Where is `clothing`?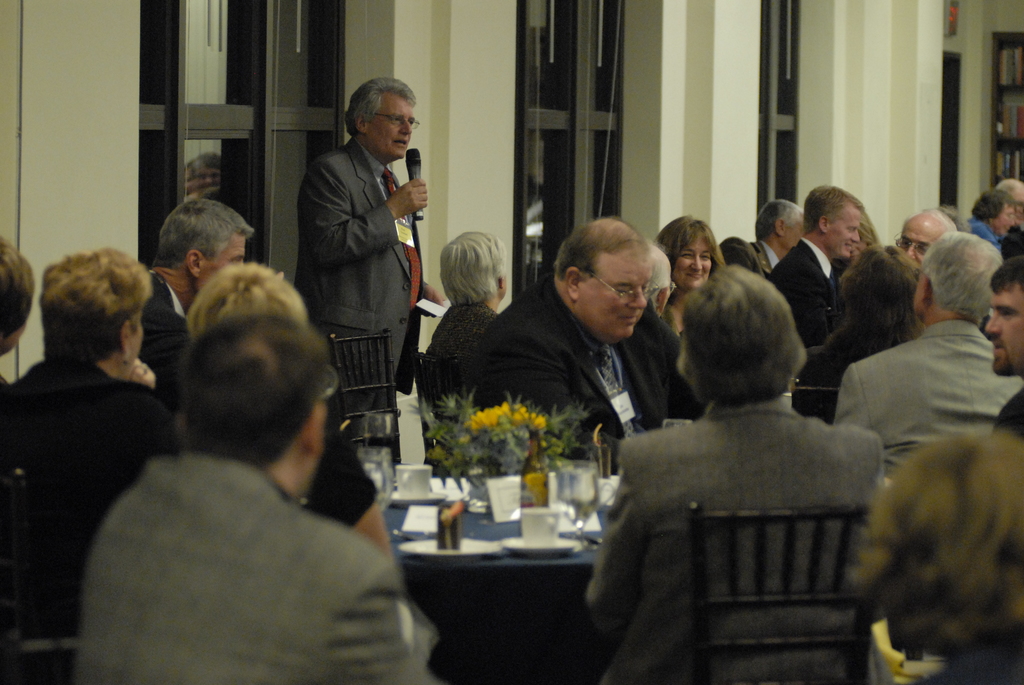
x1=479, y1=273, x2=708, y2=474.
